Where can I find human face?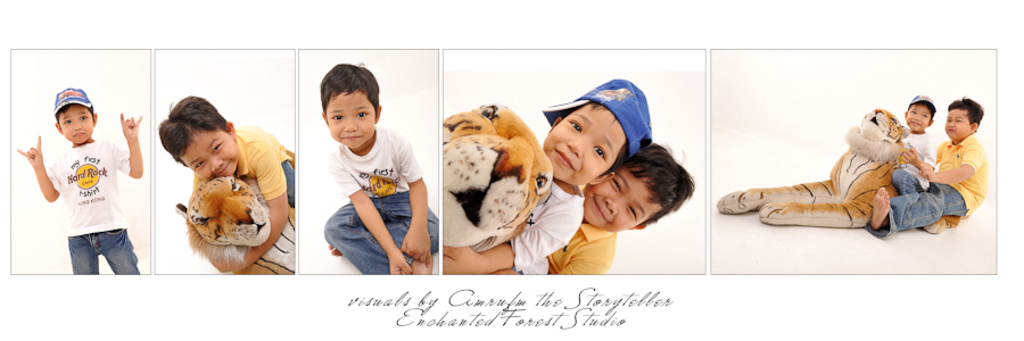
You can find it at BBox(56, 106, 97, 143).
